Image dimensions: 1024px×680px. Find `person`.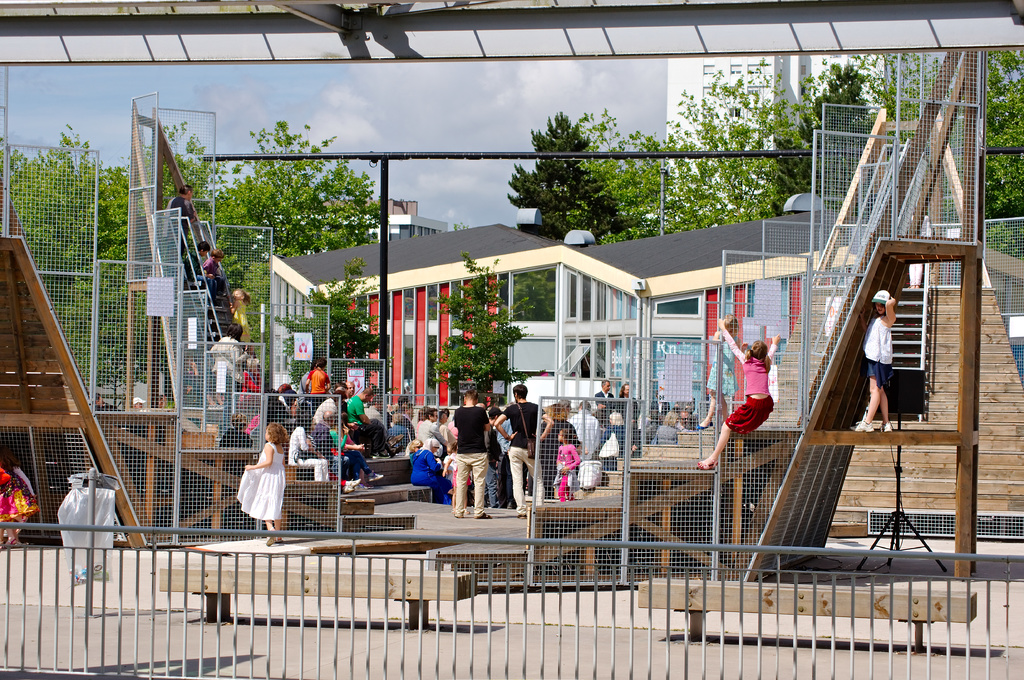
detection(590, 381, 619, 450).
